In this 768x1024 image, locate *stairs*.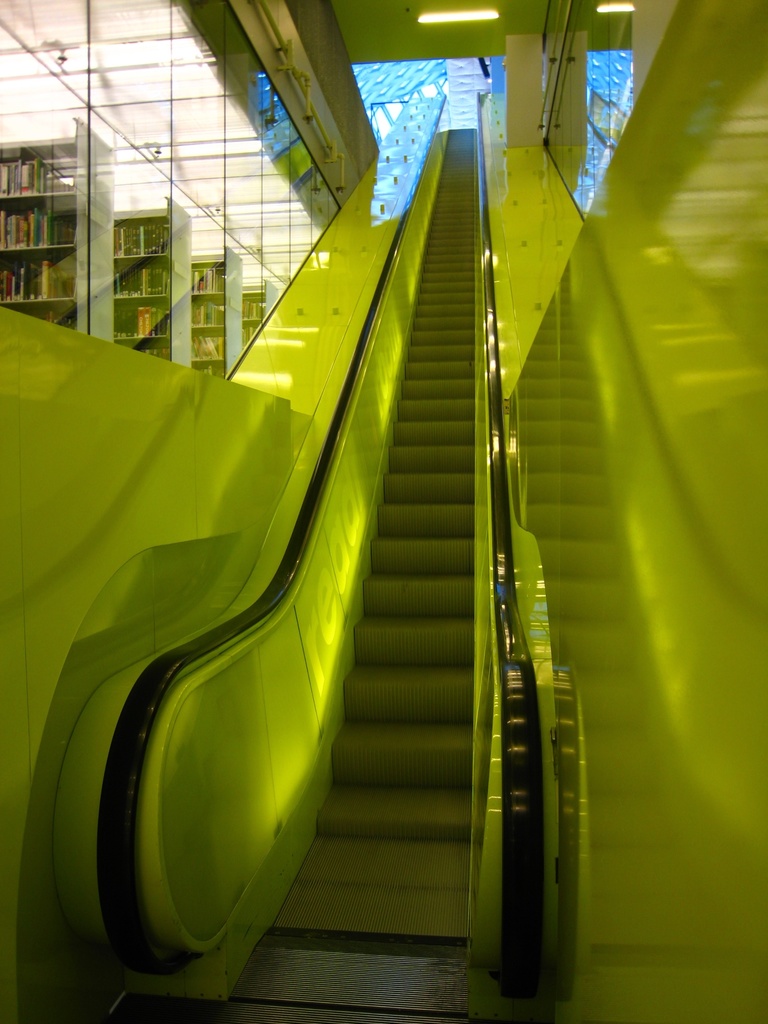
Bounding box: pyautogui.locateOnScreen(260, 125, 479, 937).
